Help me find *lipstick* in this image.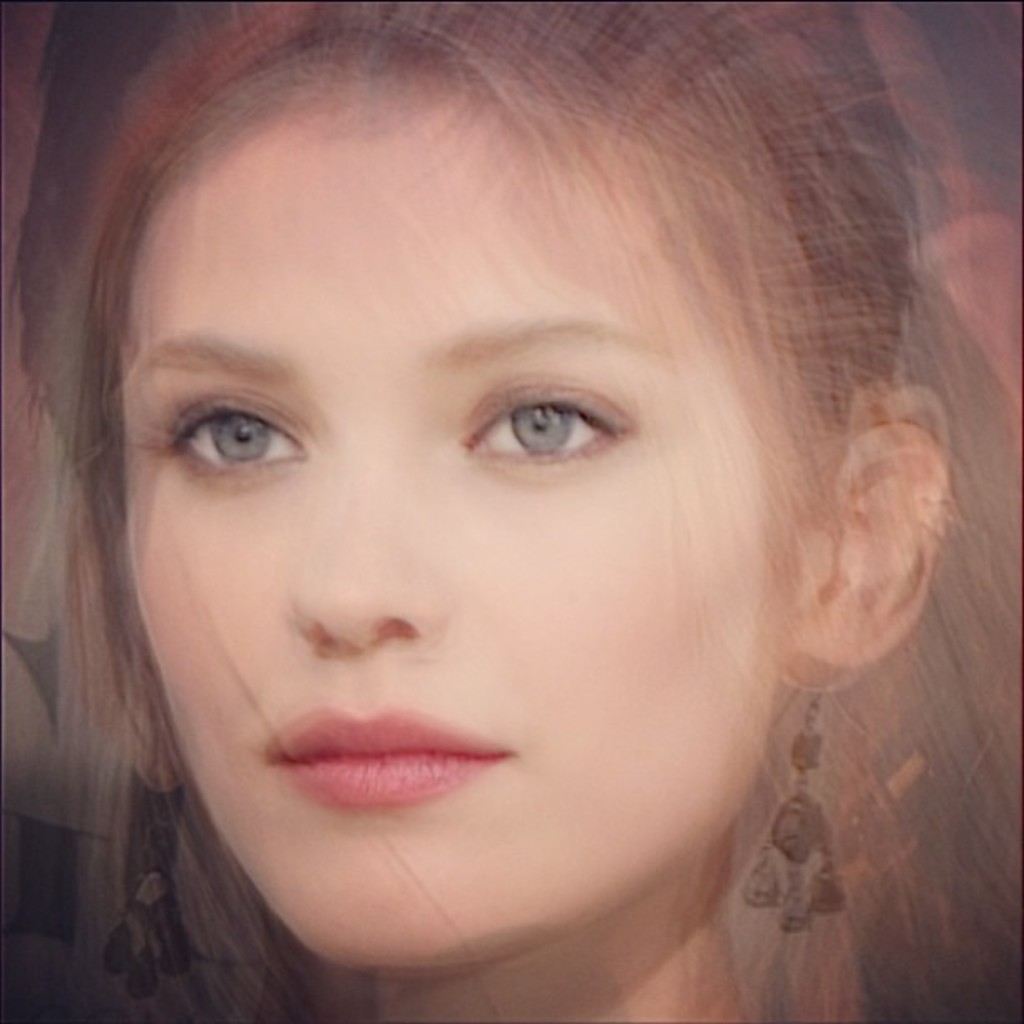
Found it: l=266, t=701, r=504, b=813.
